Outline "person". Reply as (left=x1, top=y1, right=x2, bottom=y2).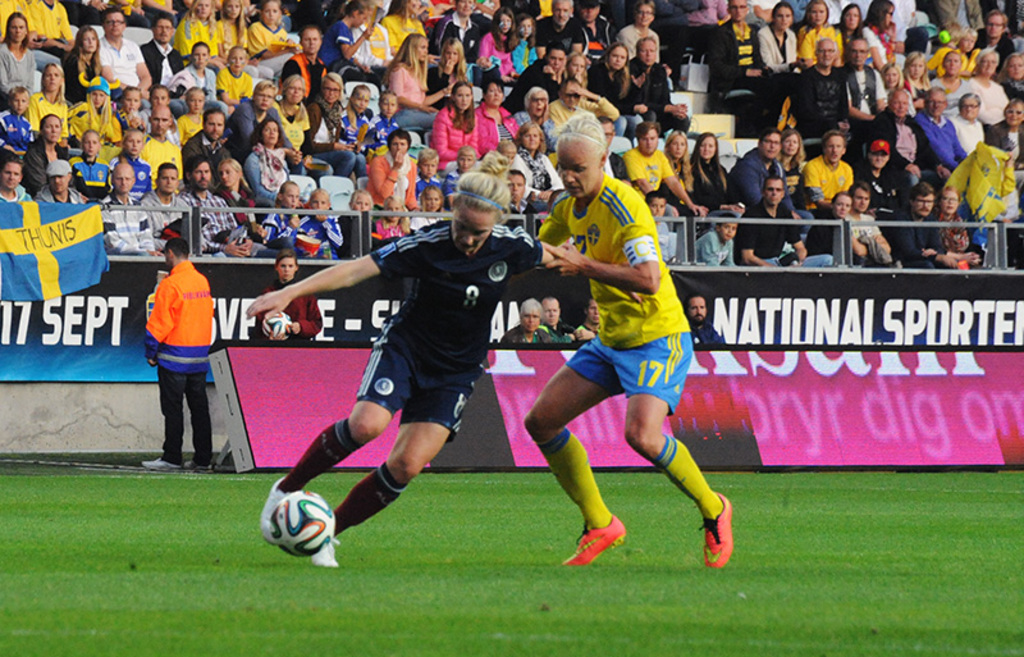
(left=102, top=3, right=156, bottom=100).
